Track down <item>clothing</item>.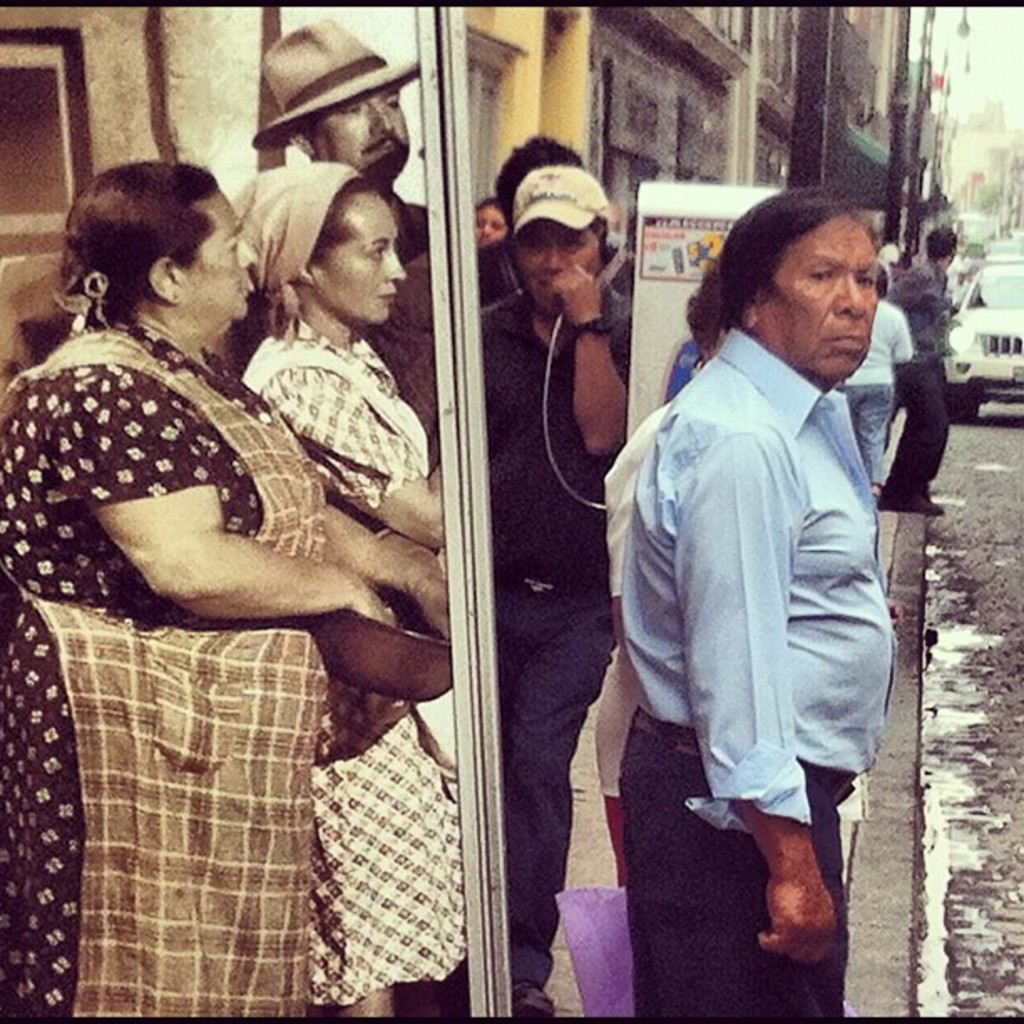
Tracked to (371,197,438,452).
